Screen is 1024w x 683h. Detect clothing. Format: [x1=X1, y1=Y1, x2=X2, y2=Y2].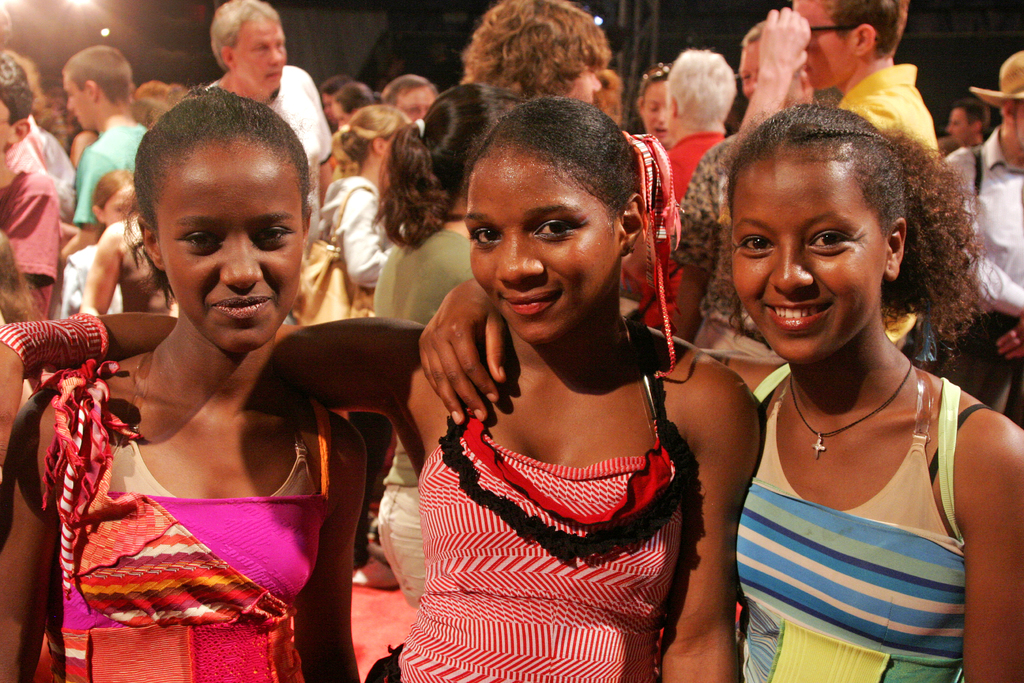
[x1=416, y1=307, x2=707, y2=653].
